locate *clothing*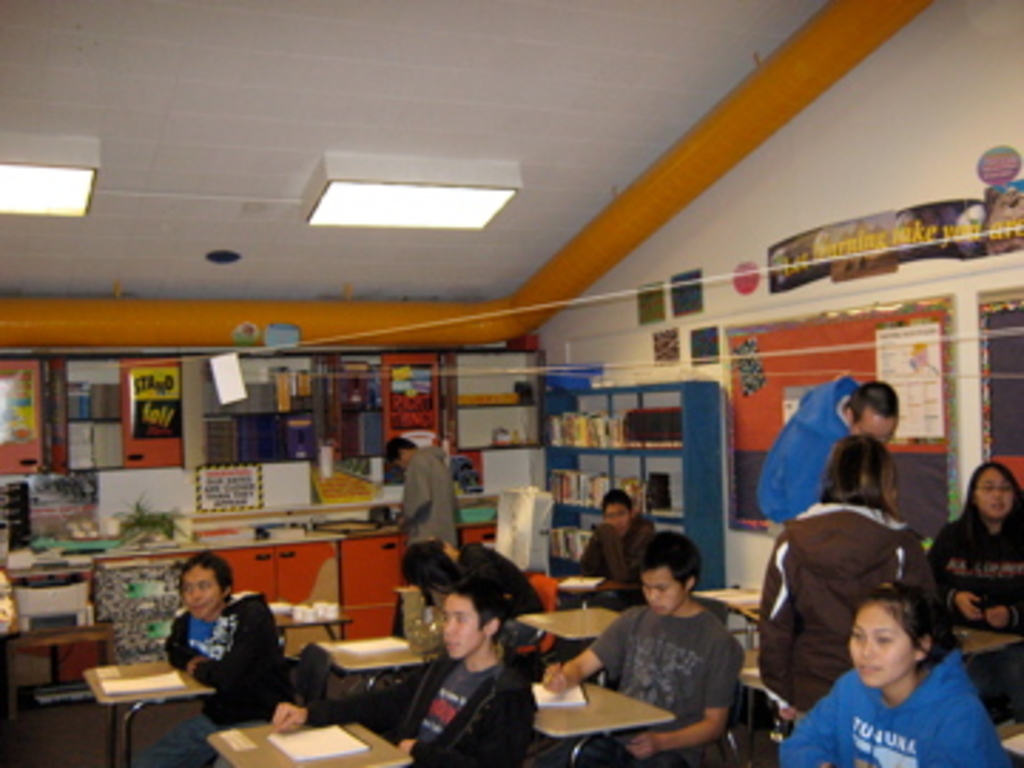
762:501:930:722
